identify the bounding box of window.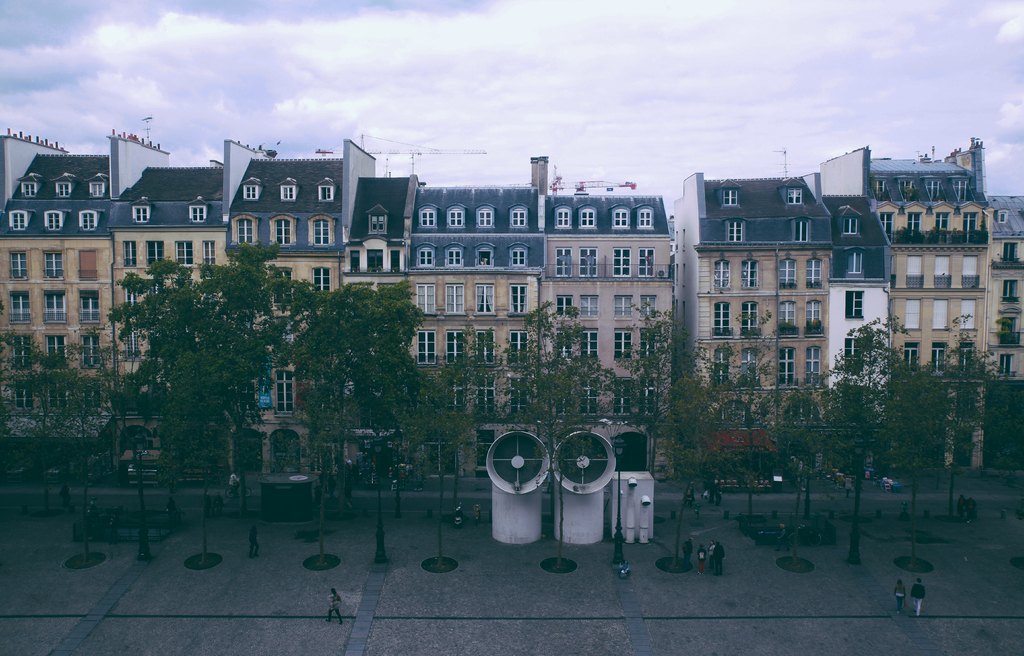
723, 224, 739, 240.
